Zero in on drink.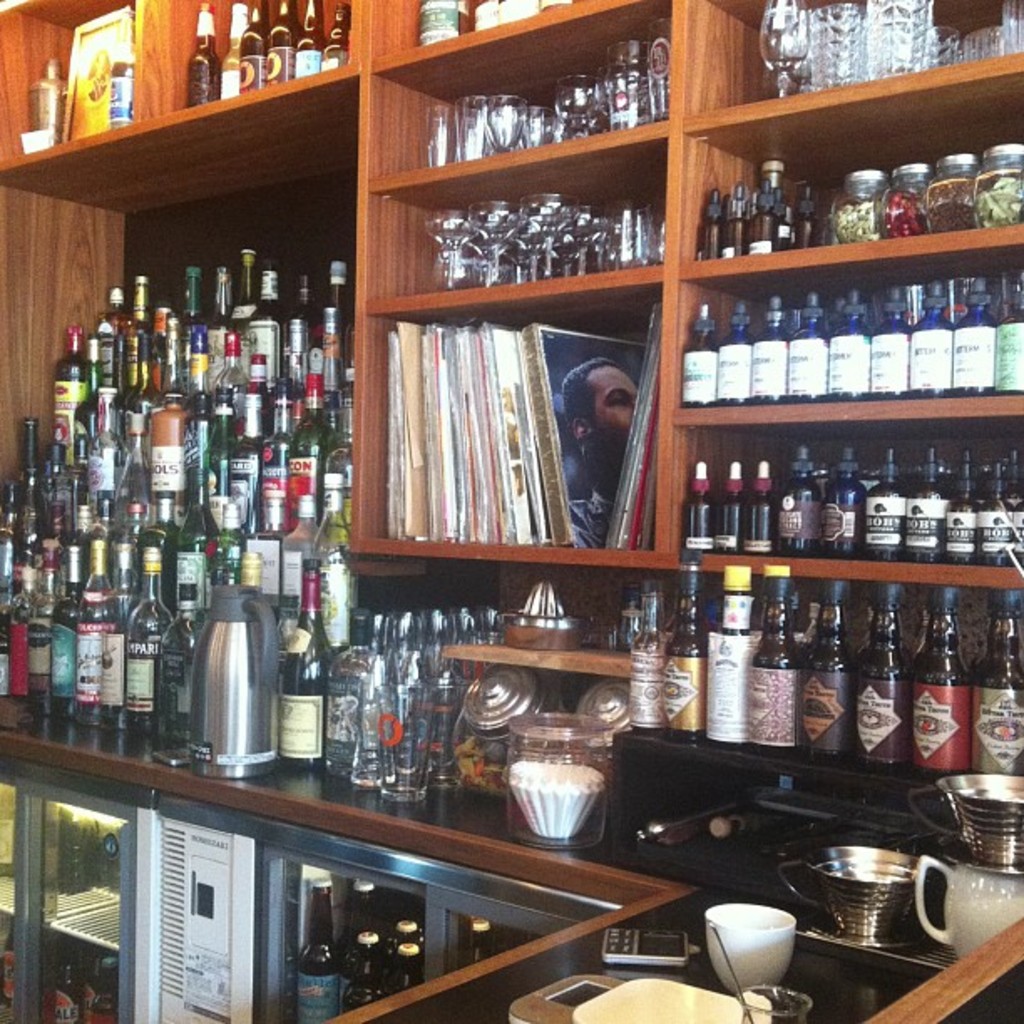
Zeroed in: (778, 437, 820, 545).
